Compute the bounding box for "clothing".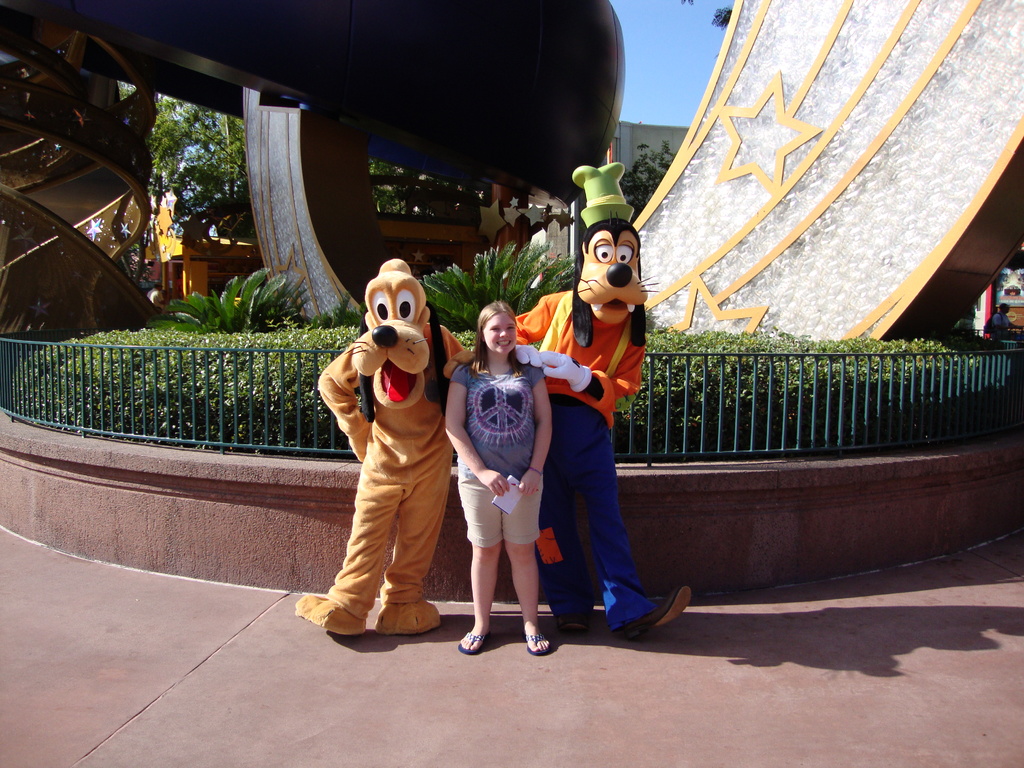
crop(445, 353, 542, 558).
